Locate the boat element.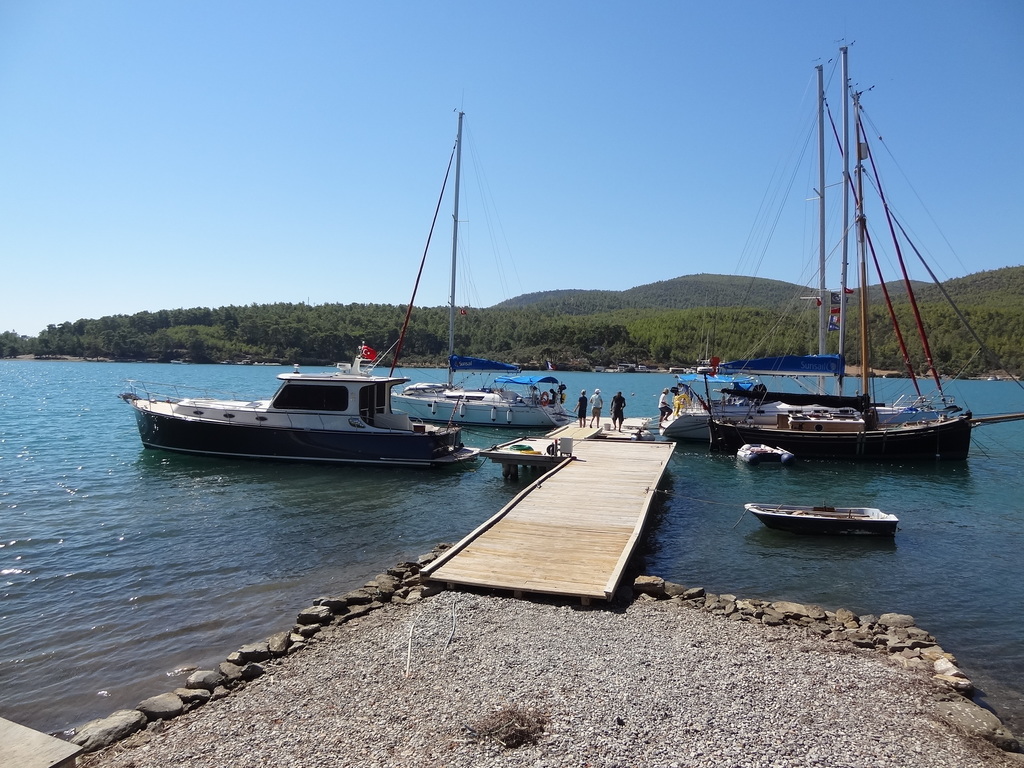
Element bbox: {"x1": 127, "y1": 353, "x2": 484, "y2": 471}.
